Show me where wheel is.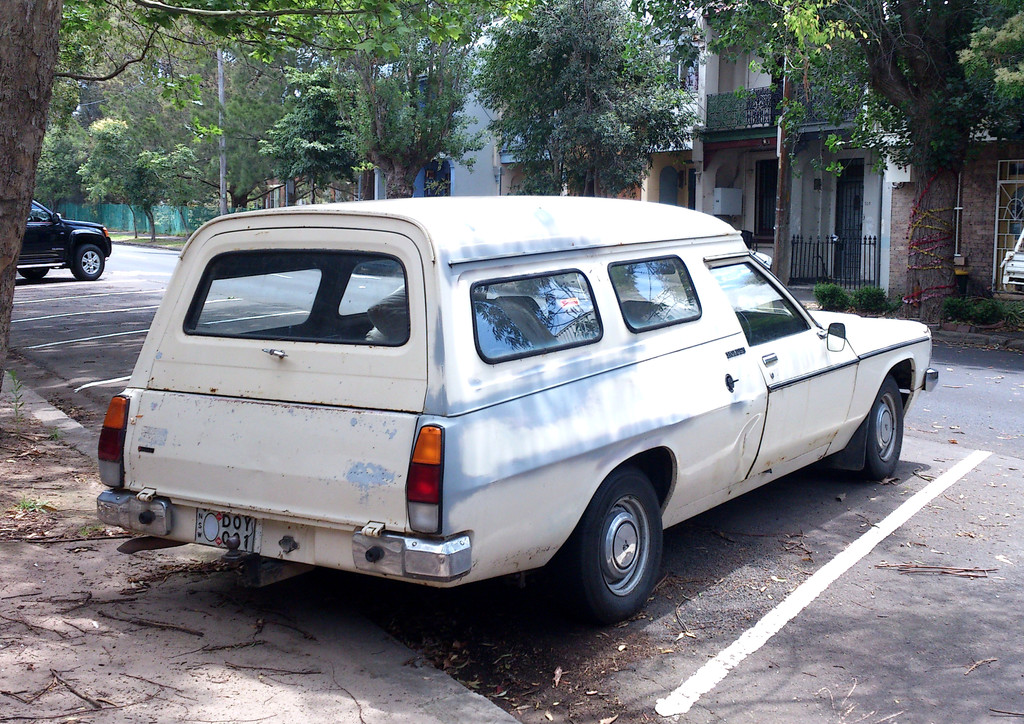
wheel is at locate(868, 378, 903, 482).
